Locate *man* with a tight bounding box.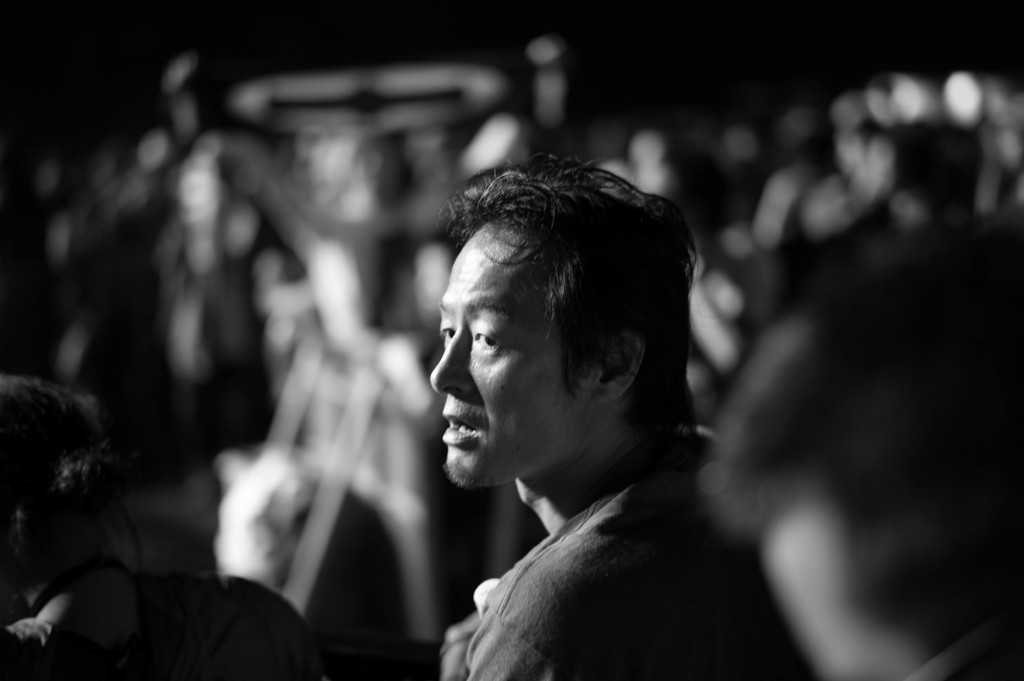
445, 156, 840, 680.
